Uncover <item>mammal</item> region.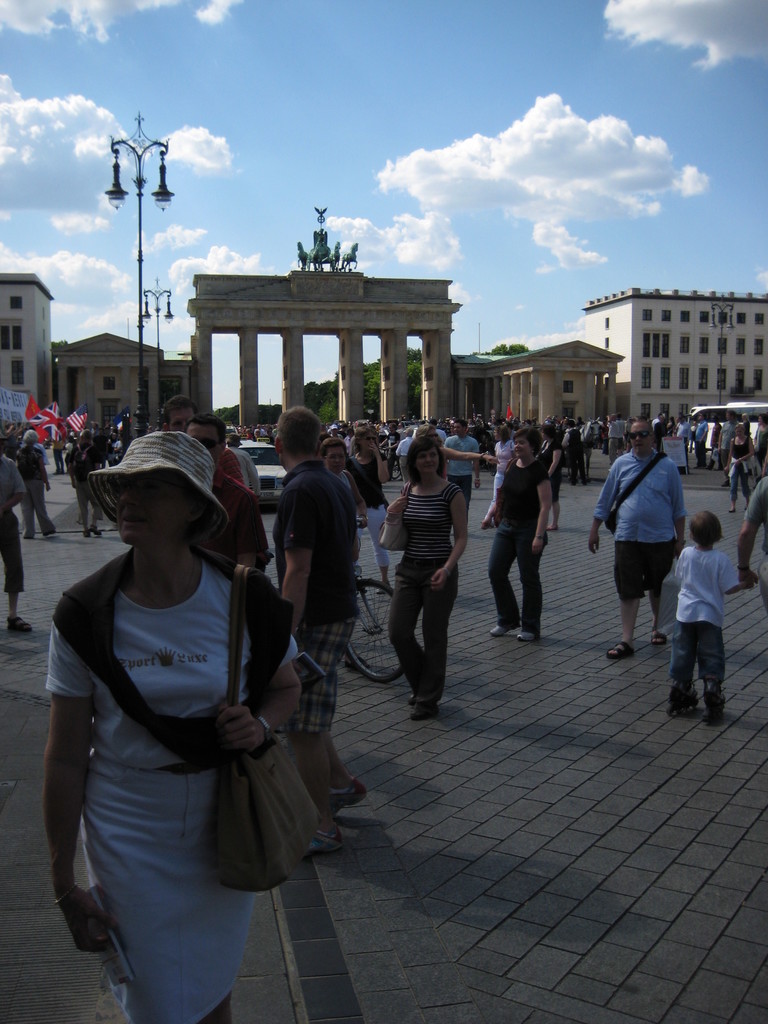
Uncovered: <bbox>718, 406, 737, 472</bbox>.
